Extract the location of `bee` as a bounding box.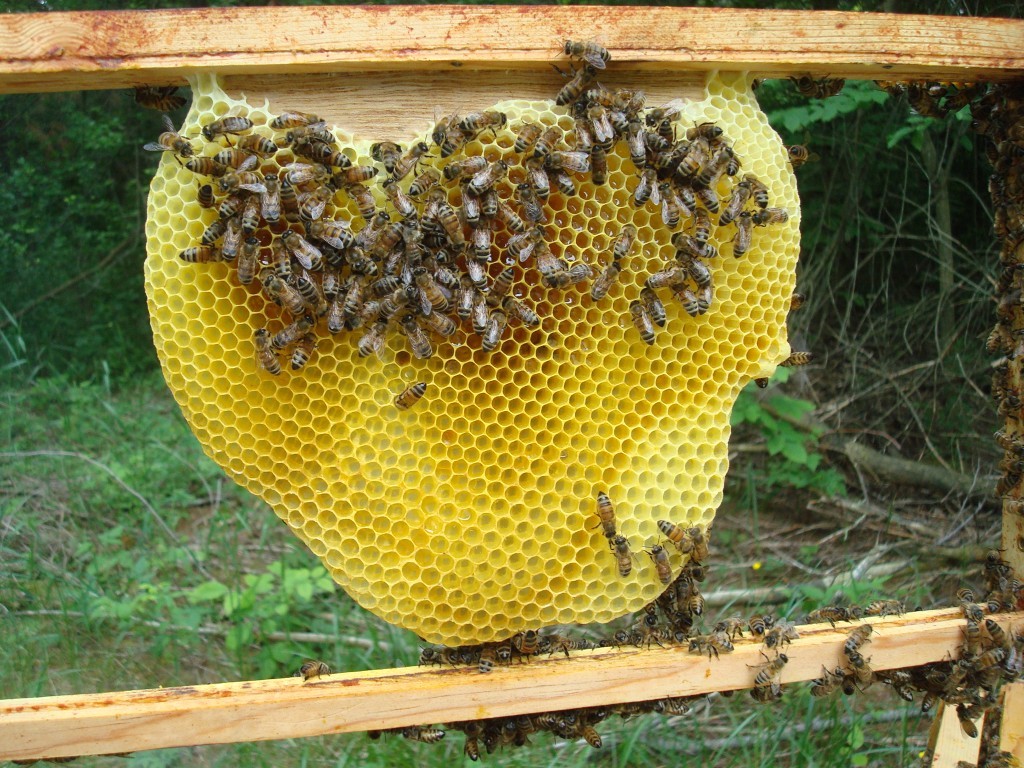
{"left": 464, "top": 257, "right": 484, "bottom": 290}.
